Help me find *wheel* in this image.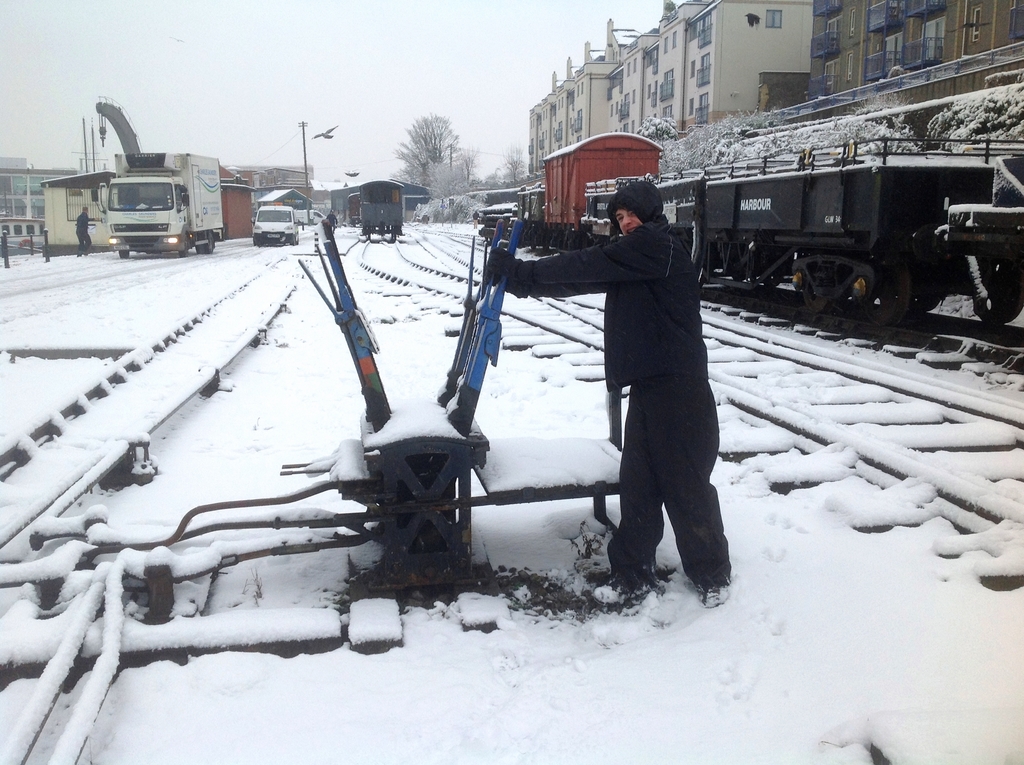
Found it: select_region(973, 264, 1023, 330).
